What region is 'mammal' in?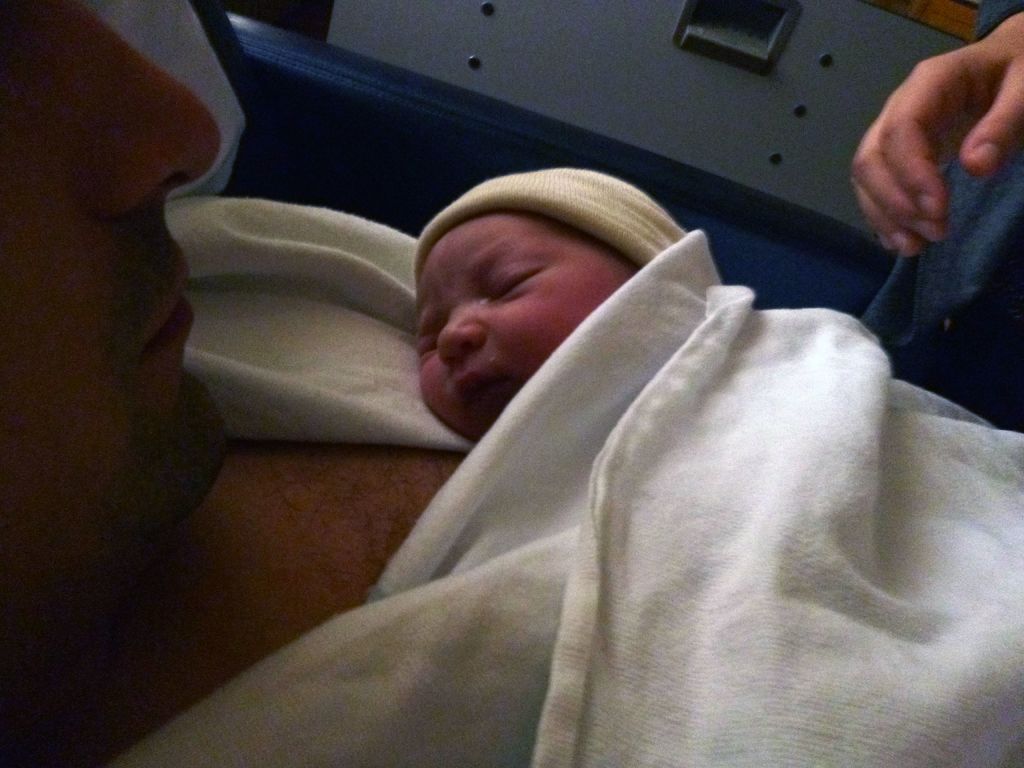
[407, 158, 689, 446].
